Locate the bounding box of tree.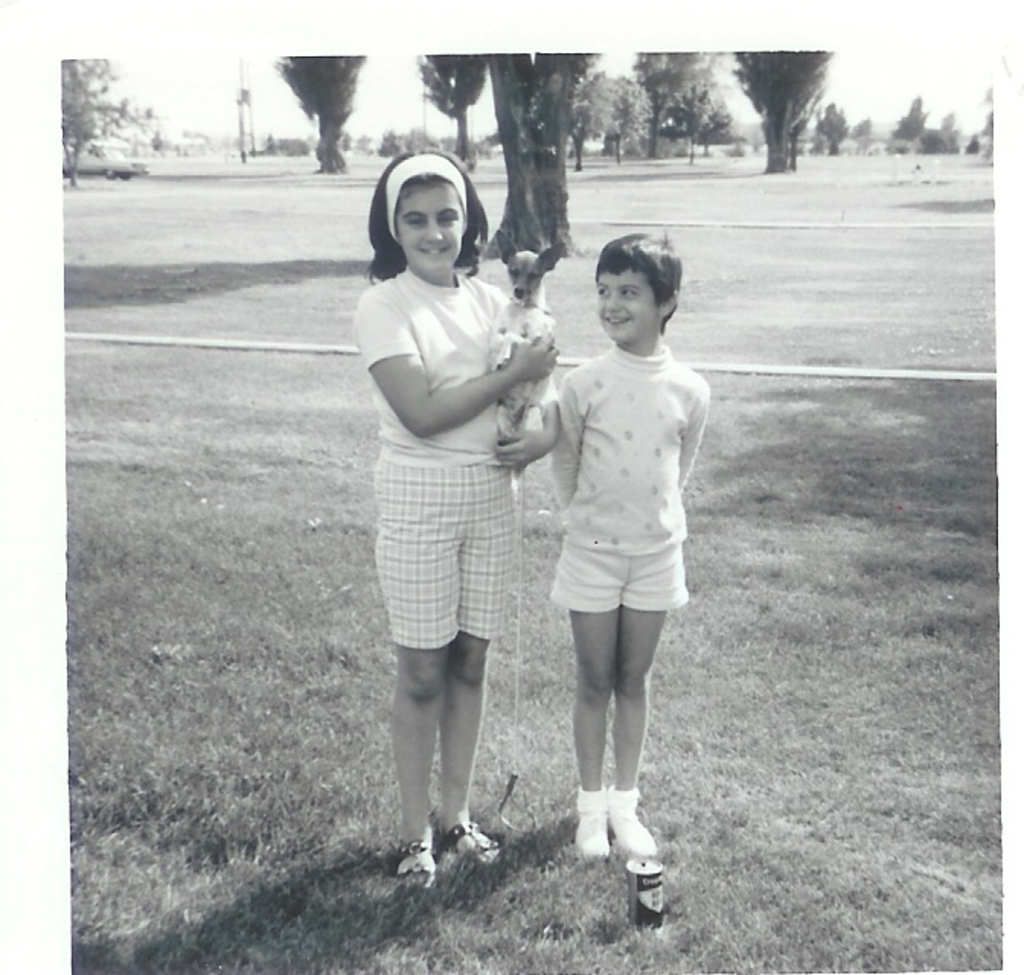
Bounding box: Rect(50, 50, 169, 181).
